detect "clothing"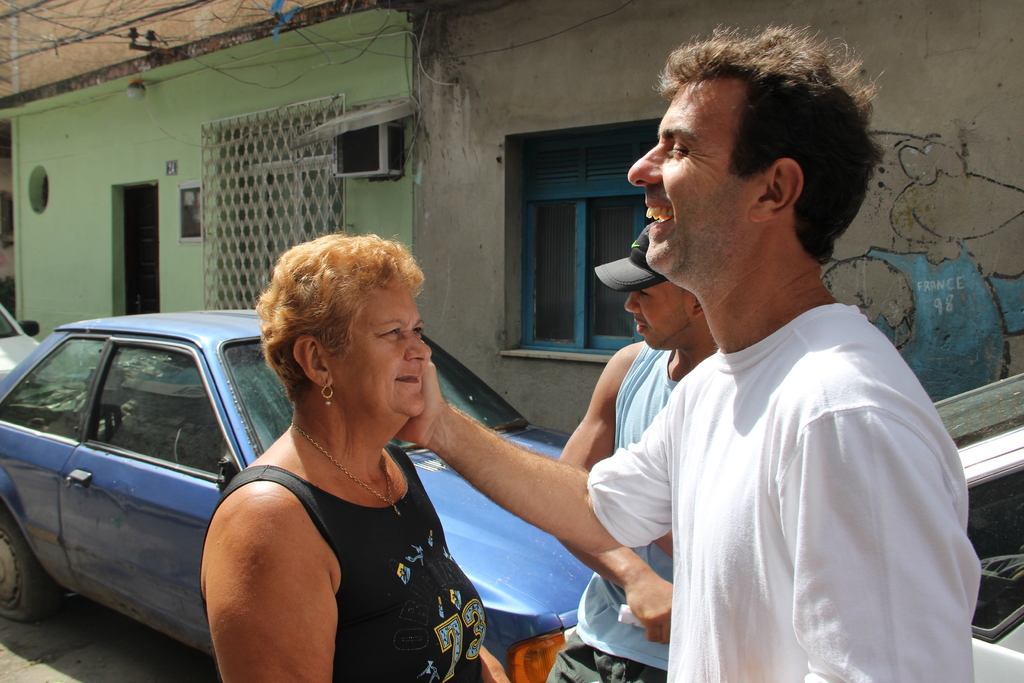
BBox(592, 296, 982, 682)
